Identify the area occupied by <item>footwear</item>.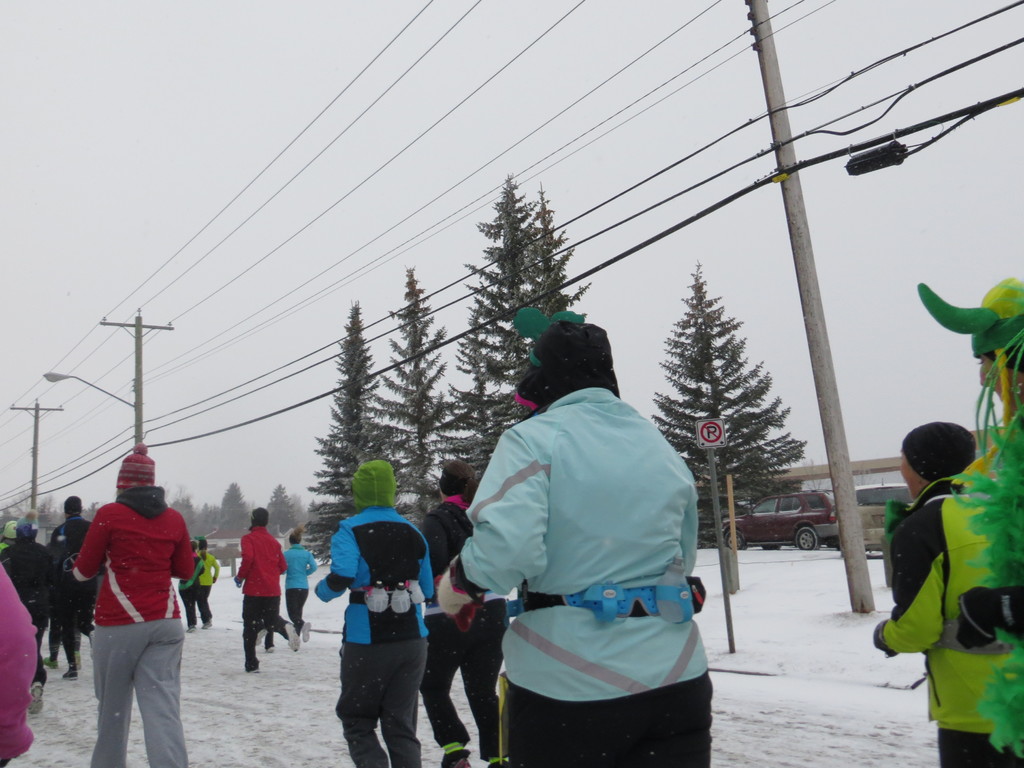
Area: detection(439, 759, 469, 767).
